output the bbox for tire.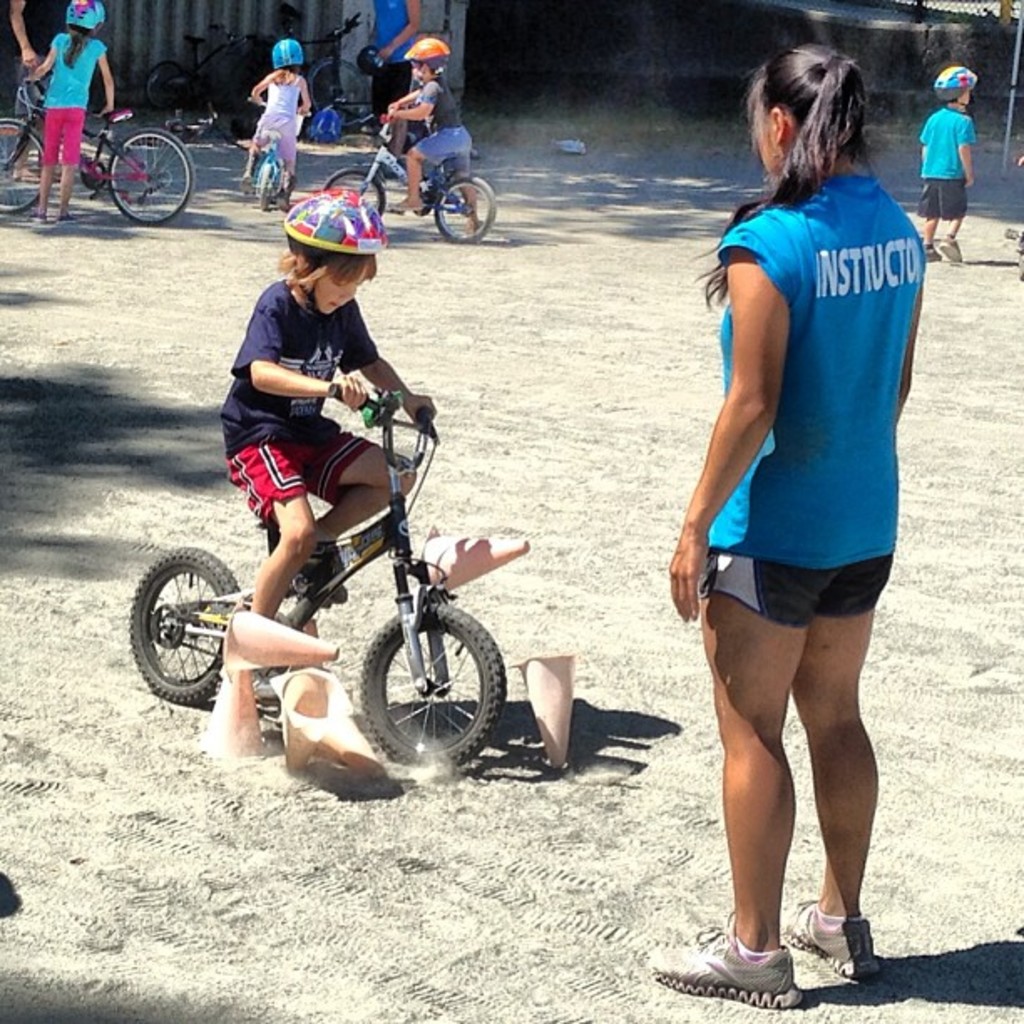
BBox(253, 164, 268, 211).
